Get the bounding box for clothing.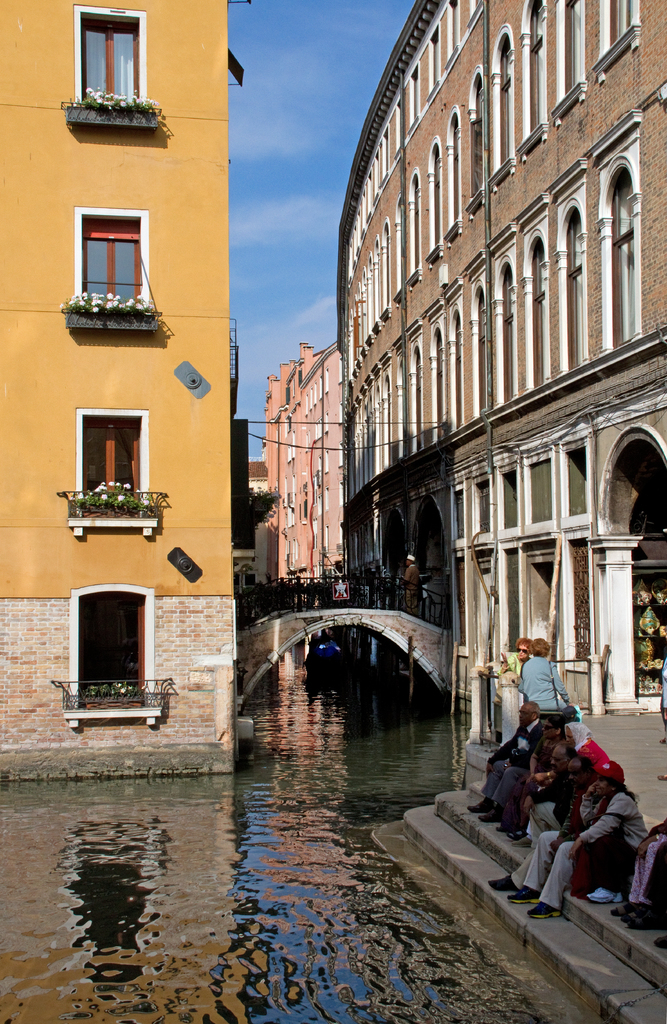
pyautogui.locateOnScreen(524, 767, 572, 839).
